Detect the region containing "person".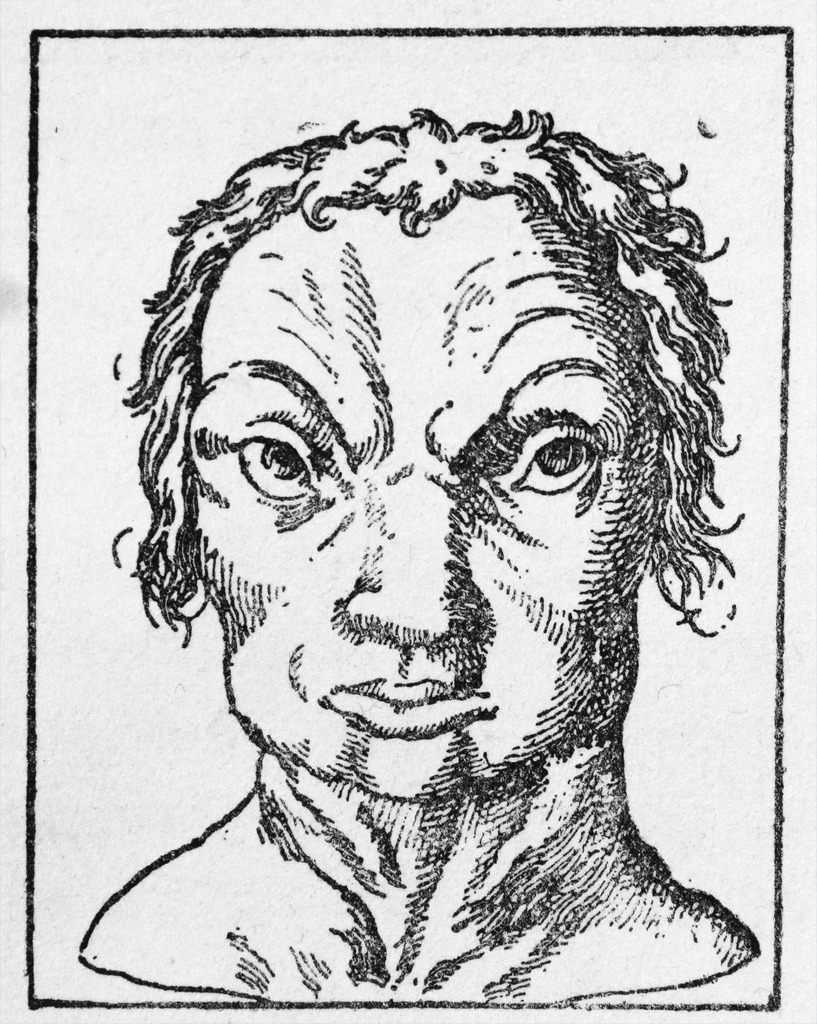
crop(51, 83, 783, 1011).
